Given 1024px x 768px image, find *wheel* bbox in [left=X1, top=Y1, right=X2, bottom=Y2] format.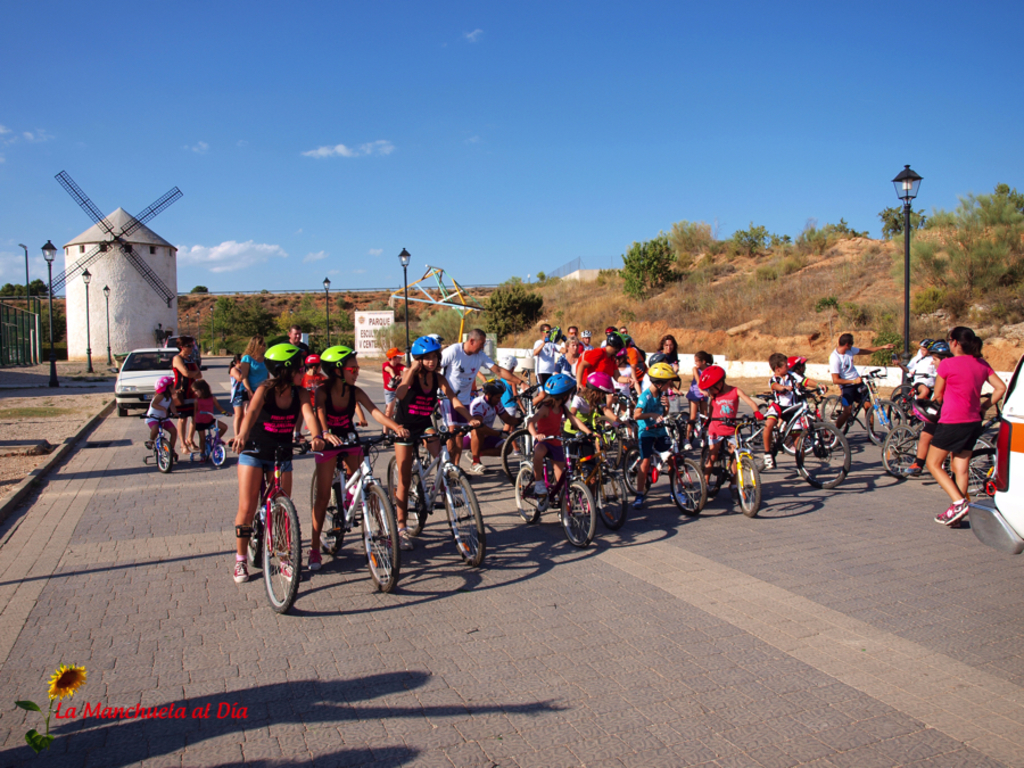
[left=625, top=449, right=650, bottom=499].
